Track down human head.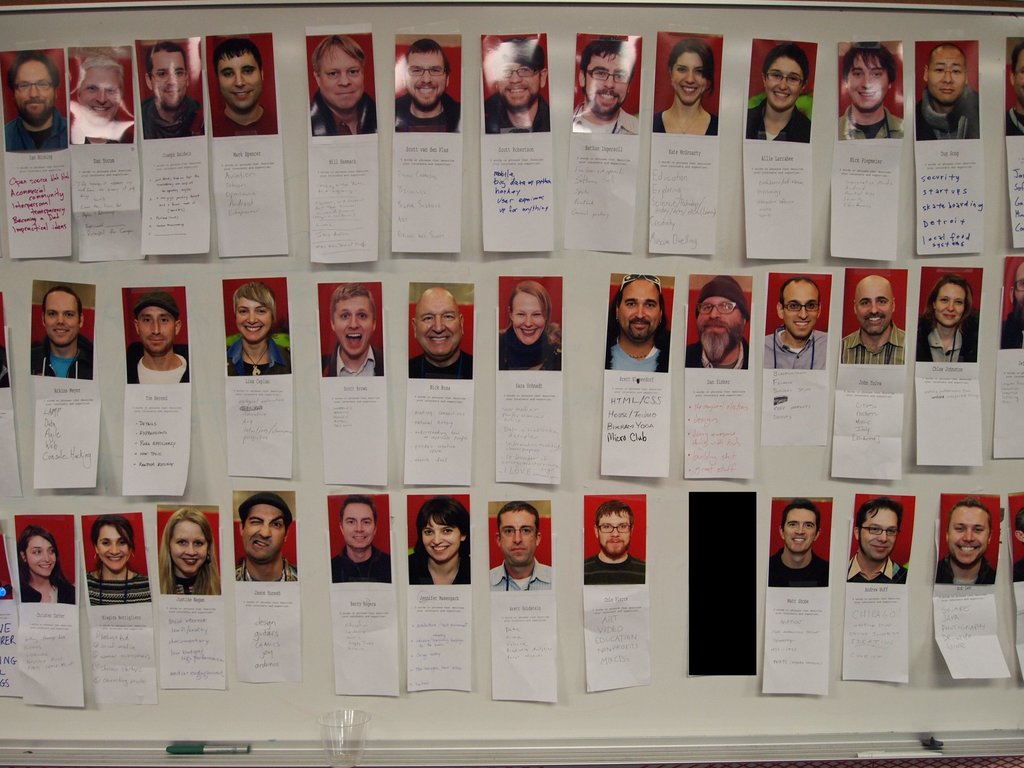
Tracked to 313/35/366/110.
